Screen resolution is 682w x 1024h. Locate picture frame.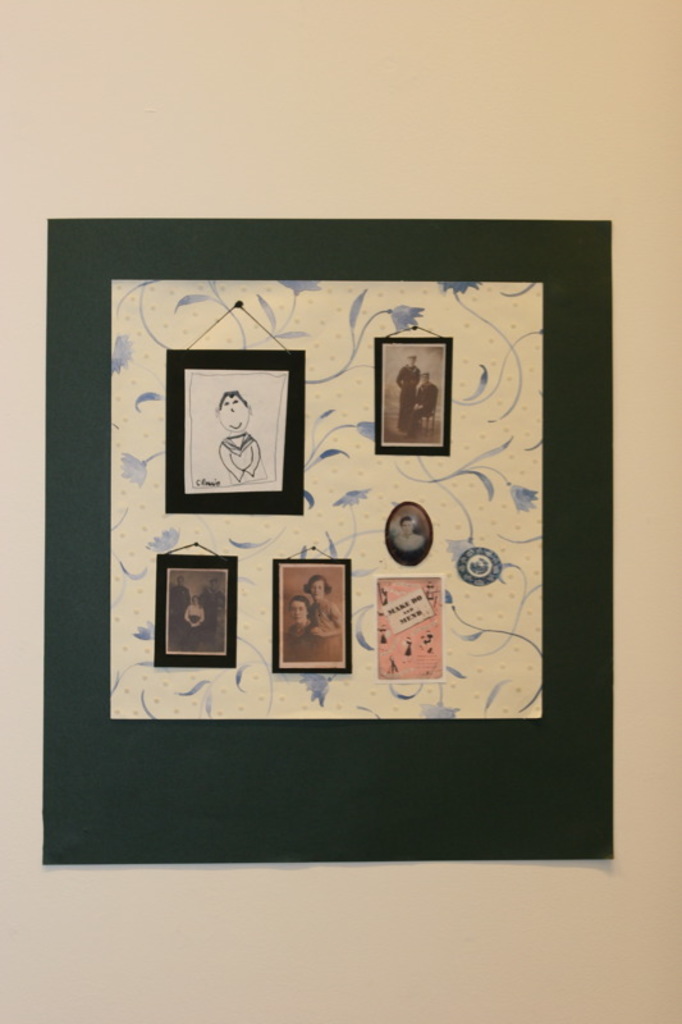
[x1=270, y1=556, x2=353, y2=672].
